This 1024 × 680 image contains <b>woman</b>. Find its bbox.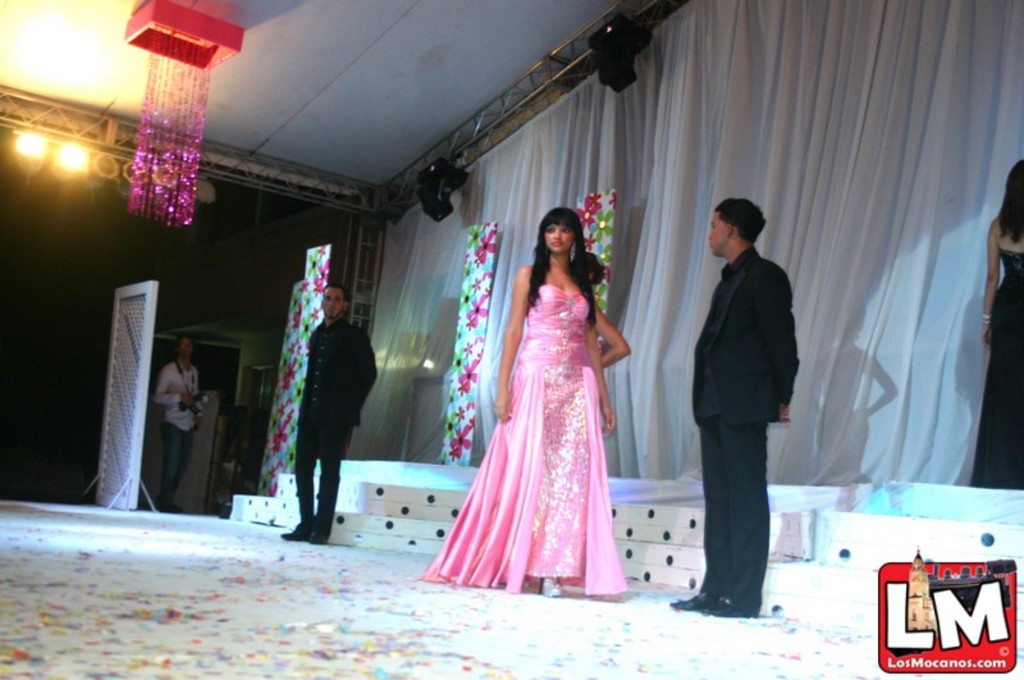
572,250,631,366.
